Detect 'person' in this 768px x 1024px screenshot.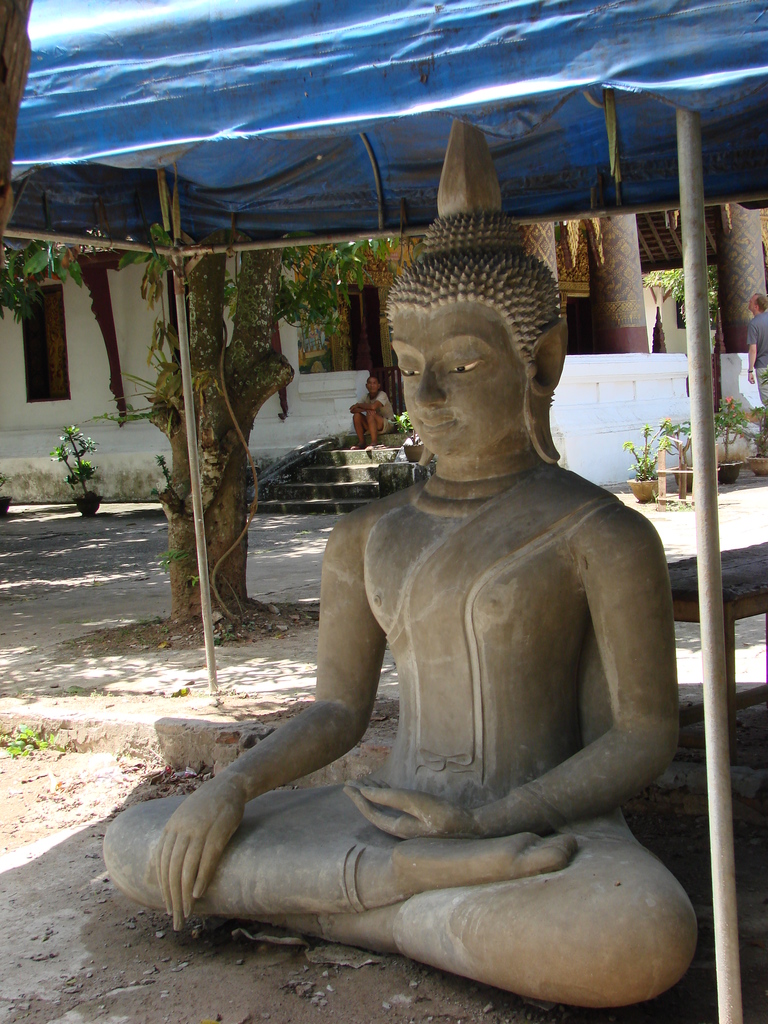
Detection: [x1=279, y1=224, x2=699, y2=1015].
